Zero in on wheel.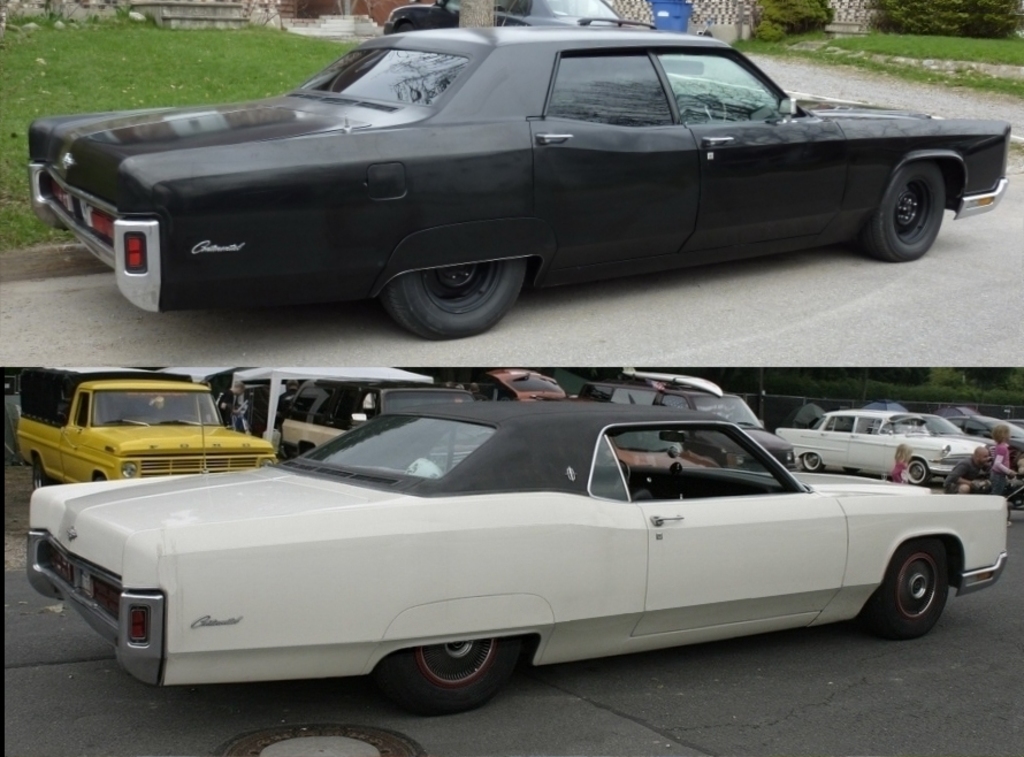
Zeroed in: left=29, top=460, right=47, bottom=492.
